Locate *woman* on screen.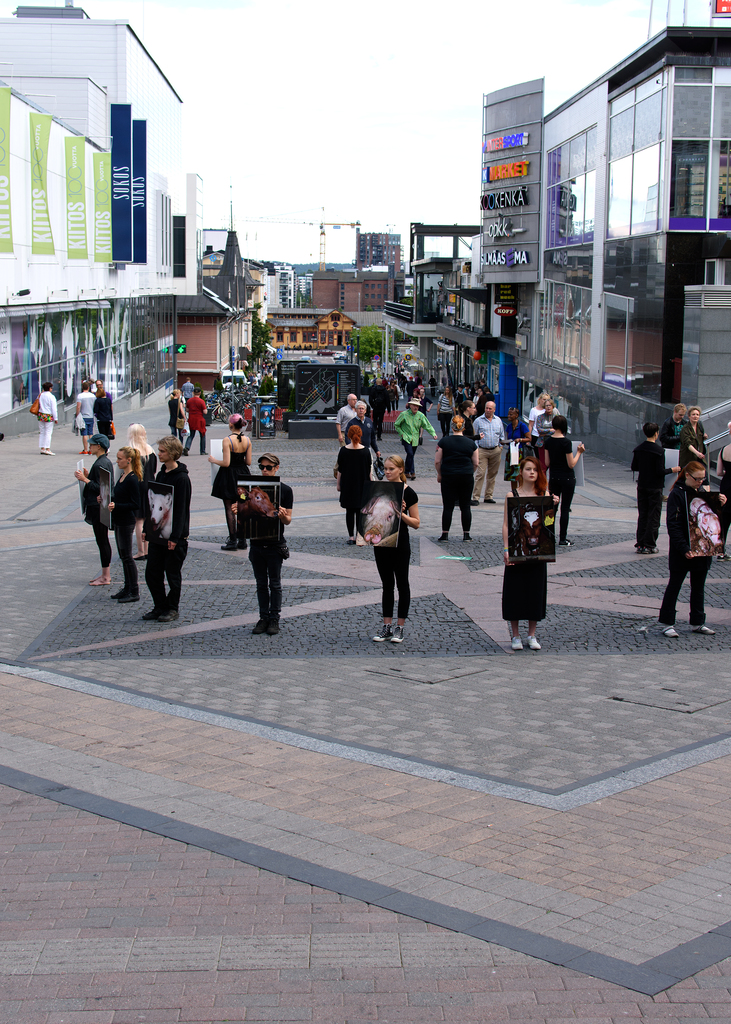
On screen at (335,424,379,547).
